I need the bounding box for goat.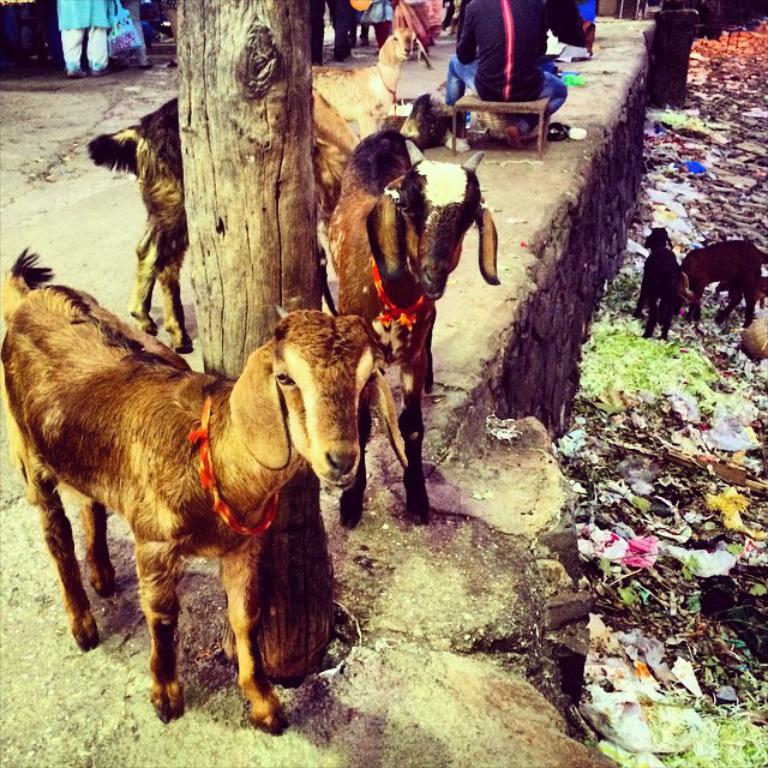
Here it is: select_region(641, 220, 684, 346).
